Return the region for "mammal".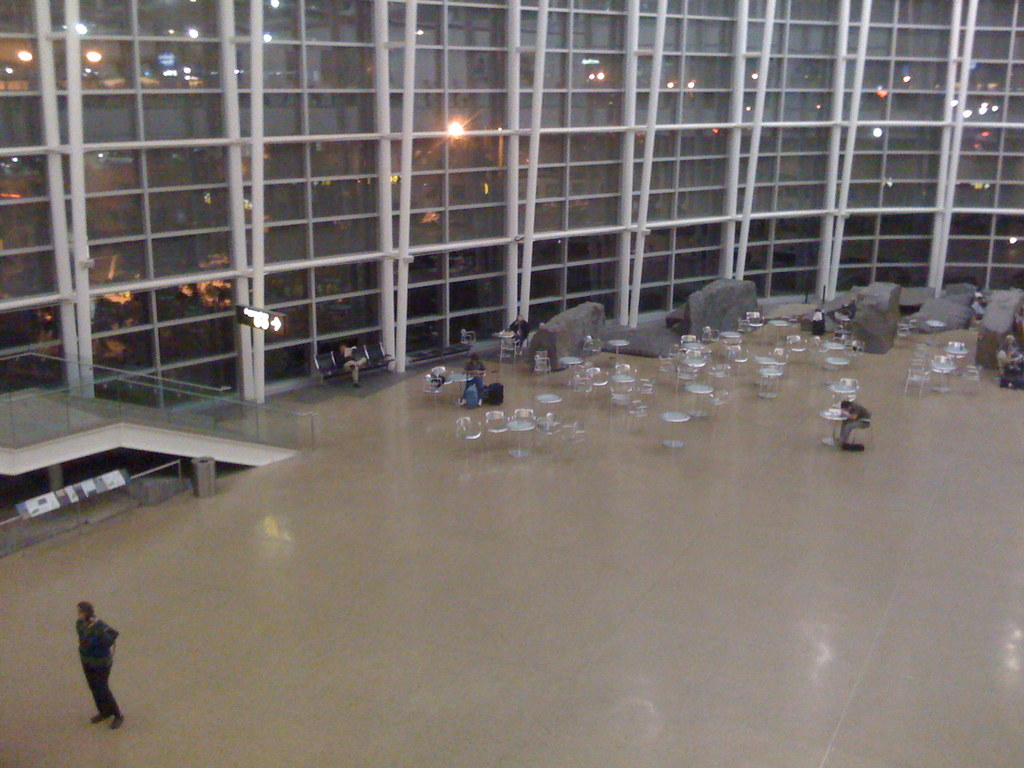
box=[809, 309, 829, 336].
